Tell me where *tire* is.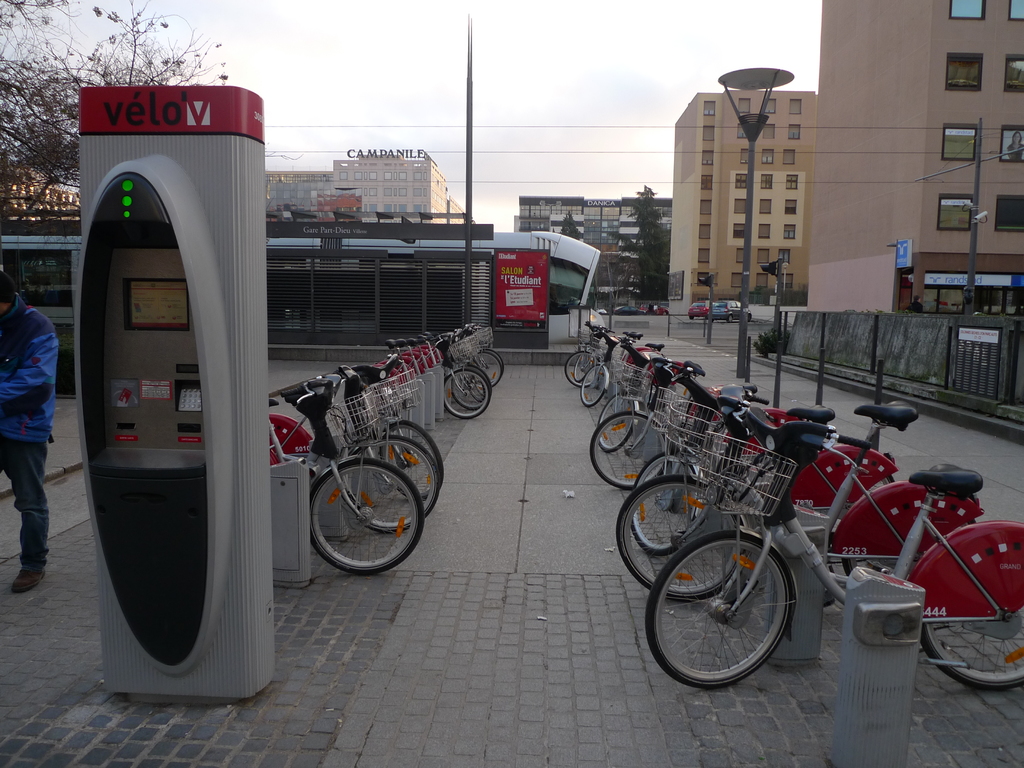
*tire* is at 589,412,668,490.
